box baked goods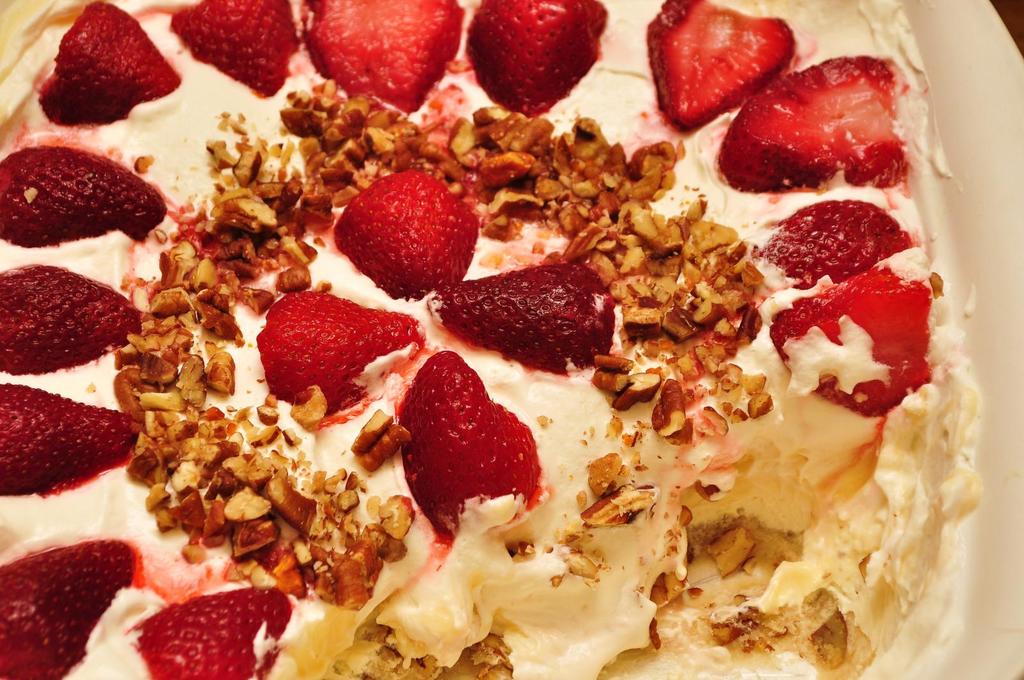
(0,0,981,679)
